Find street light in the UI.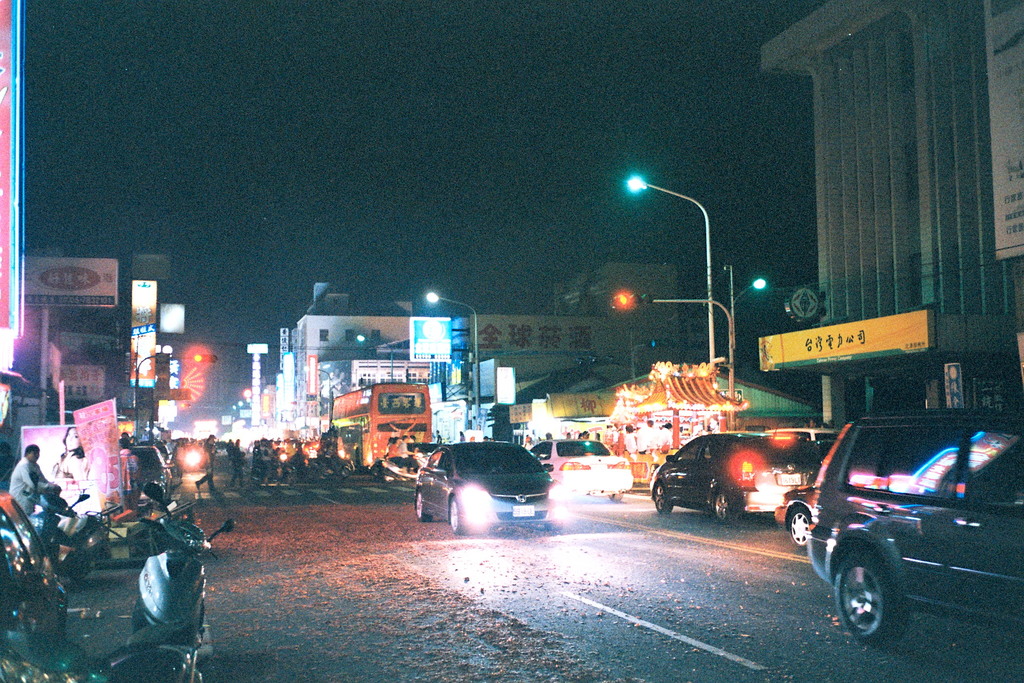
UI element at <bbox>719, 260, 767, 355</bbox>.
